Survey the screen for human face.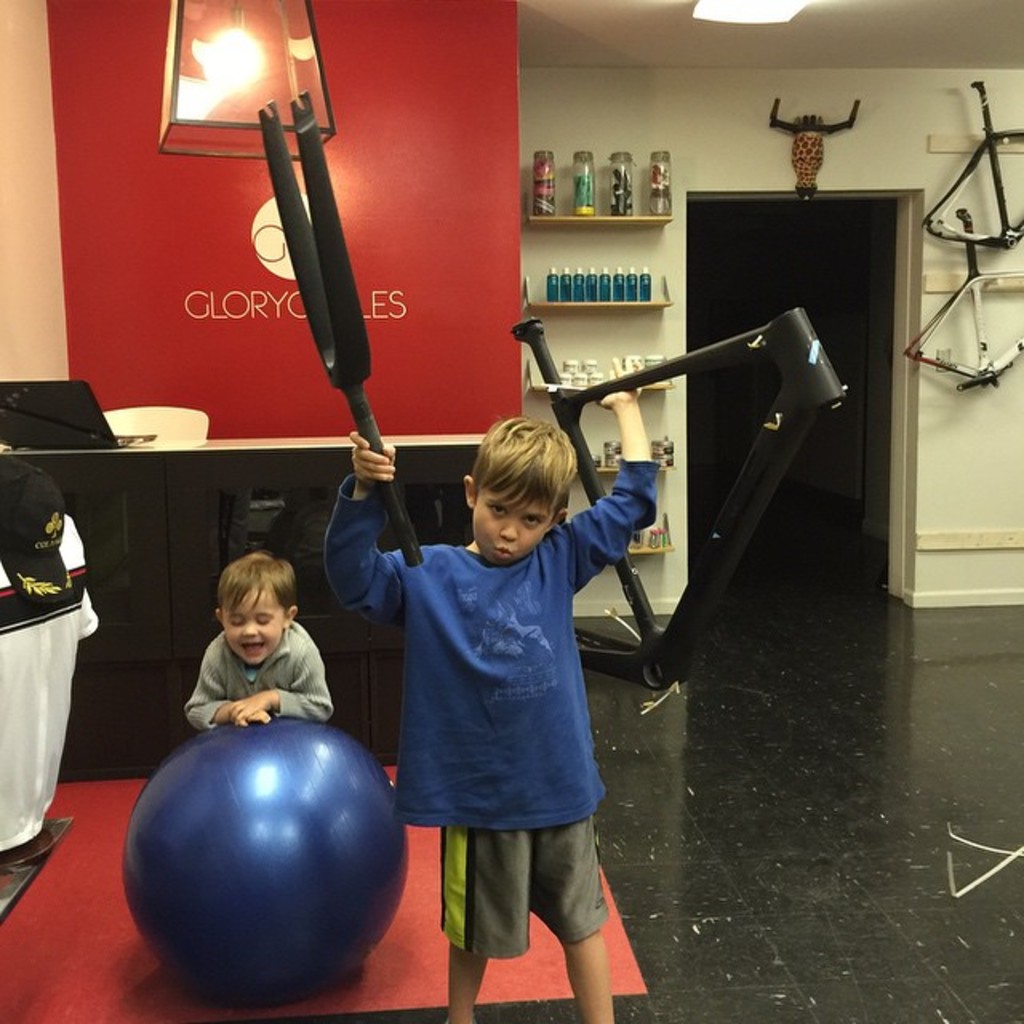
Survey found: bbox(472, 490, 554, 562).
